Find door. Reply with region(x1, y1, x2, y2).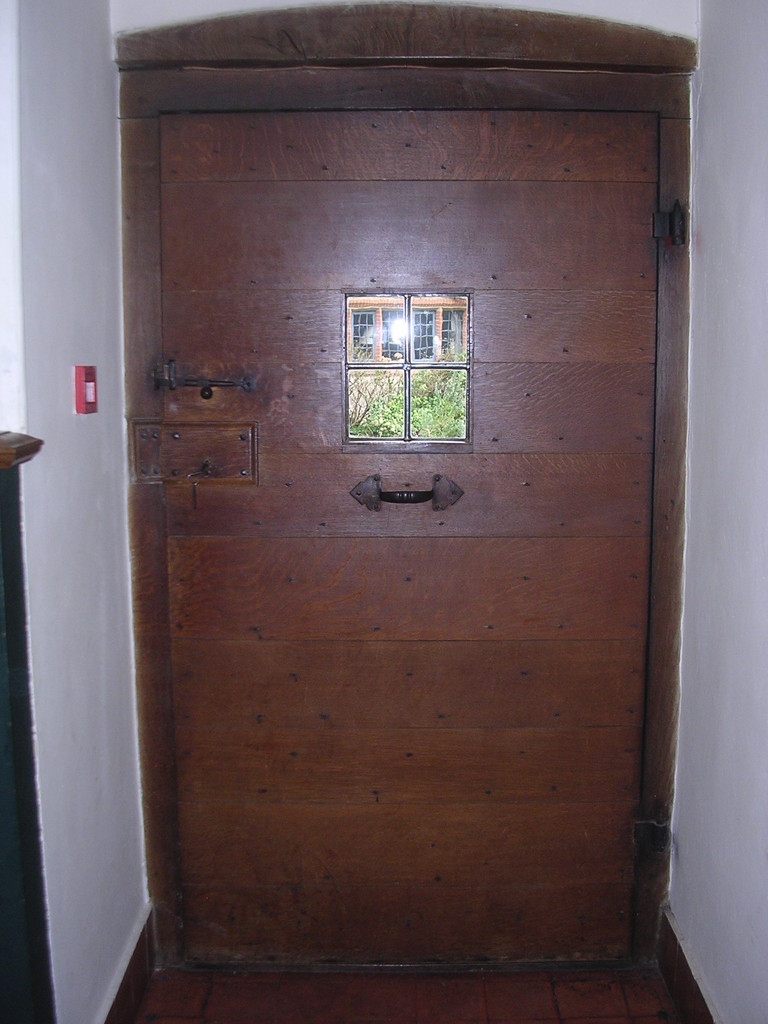
region(138, 20, 677, 935).
